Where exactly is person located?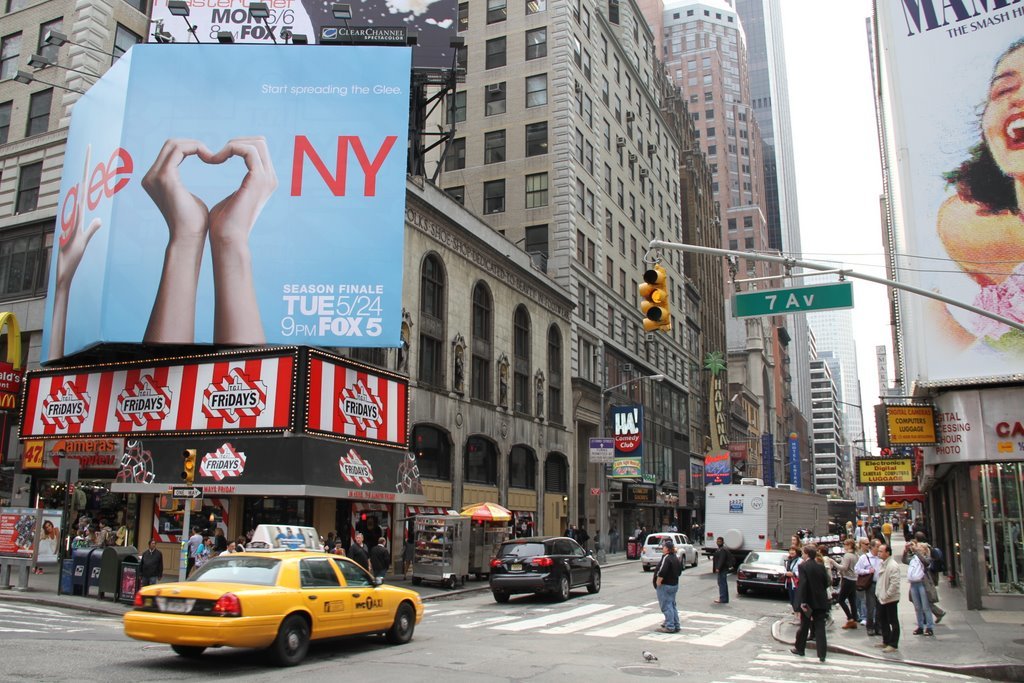
Its bounding box is <region>801, 541, 846, 670</region>.
